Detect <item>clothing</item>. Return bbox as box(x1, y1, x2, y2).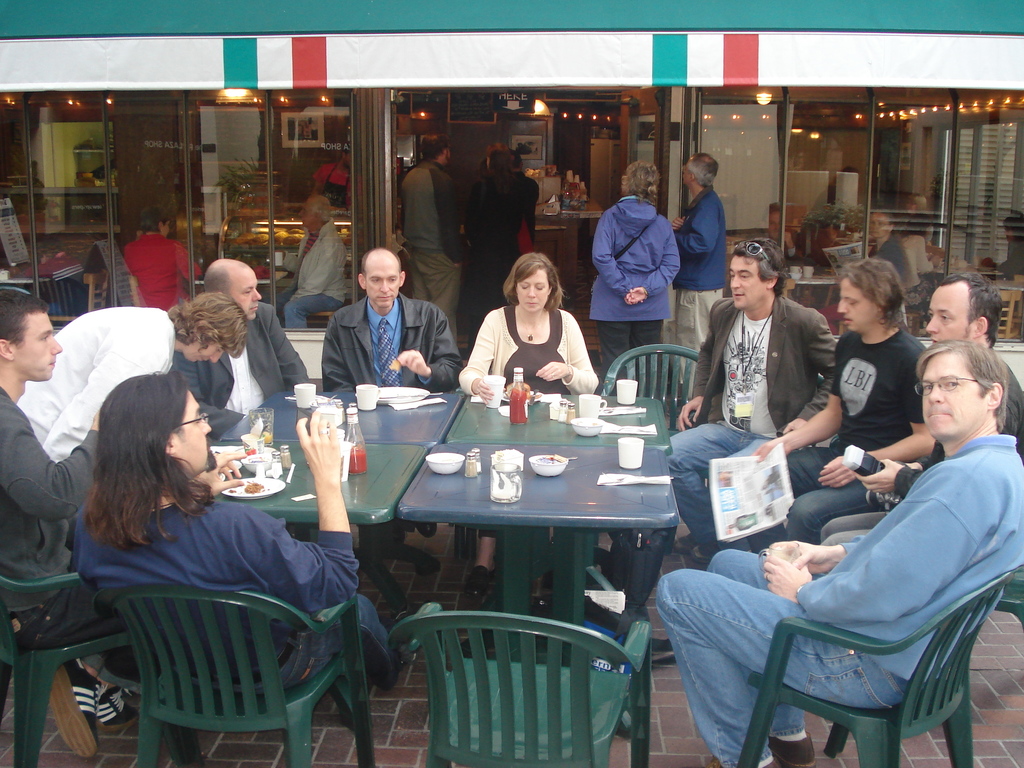
box(118, 232, 198, 312).
